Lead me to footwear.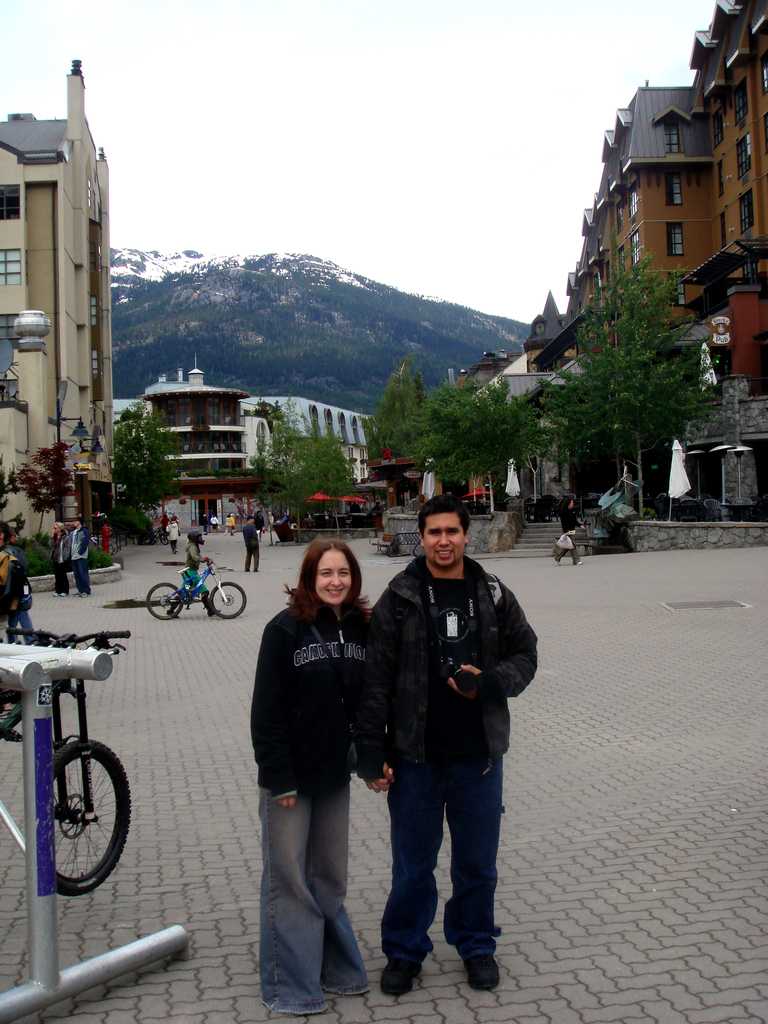
Lead to BBox(450, 920, 515, 997).
